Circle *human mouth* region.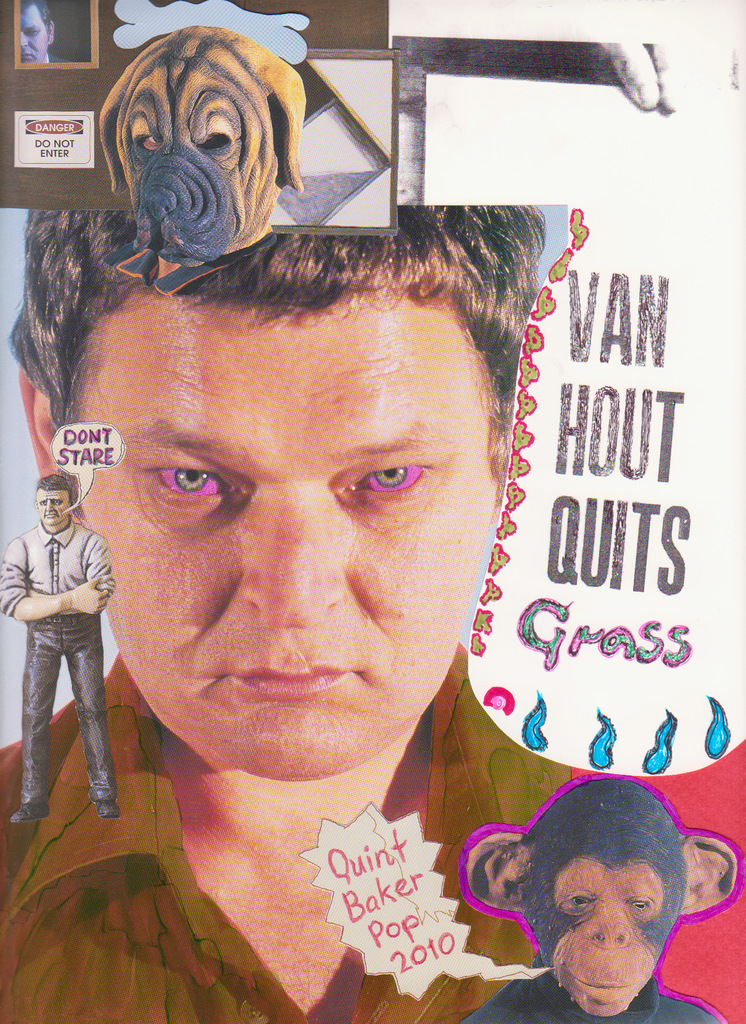
Region: (left=207, top=639, right=374, bottom=728).
